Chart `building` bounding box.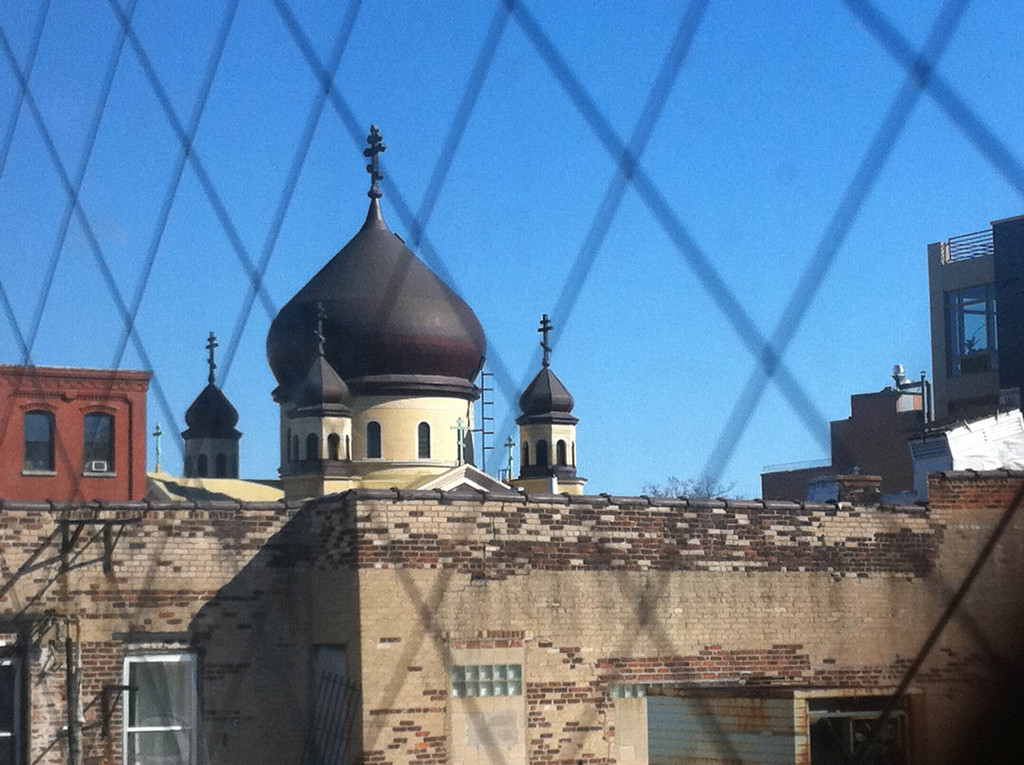
Charted: (143,115,587,503).
